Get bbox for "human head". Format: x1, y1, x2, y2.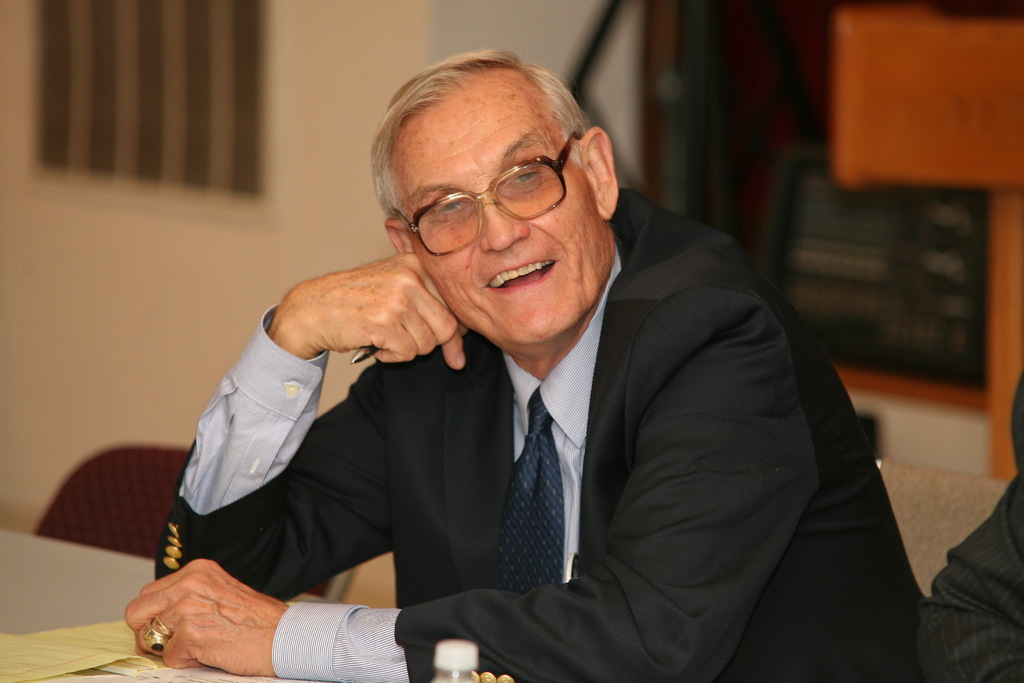
364, 19, 614, 353.
